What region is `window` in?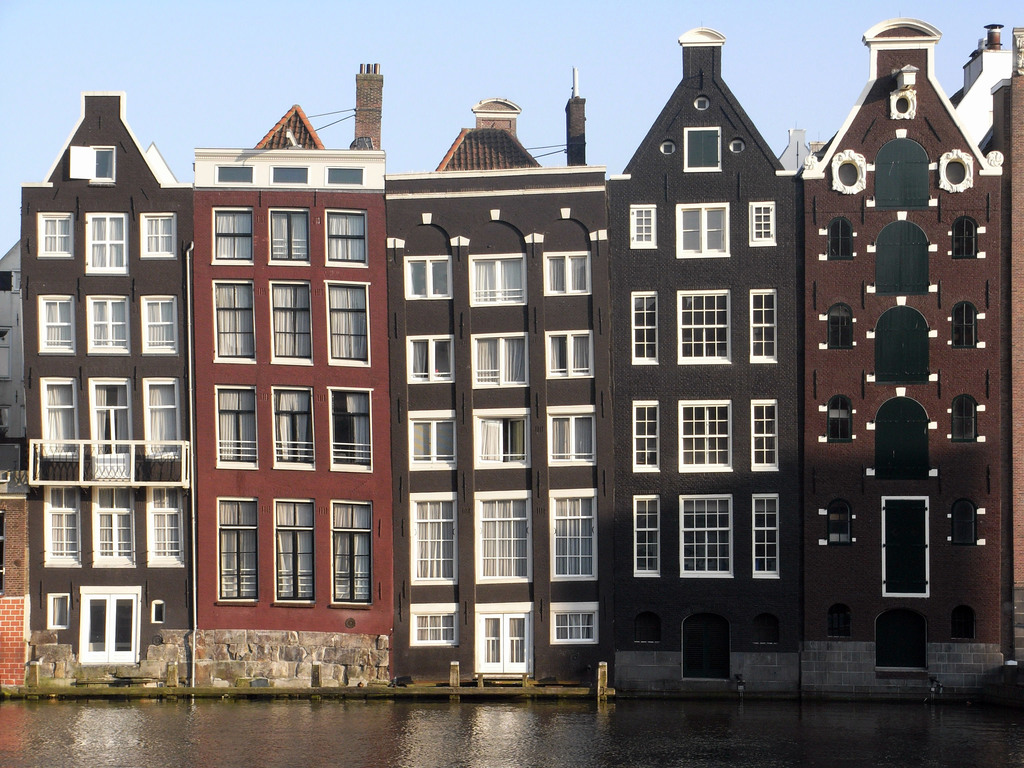
crop(273, 392, 319, 465).
